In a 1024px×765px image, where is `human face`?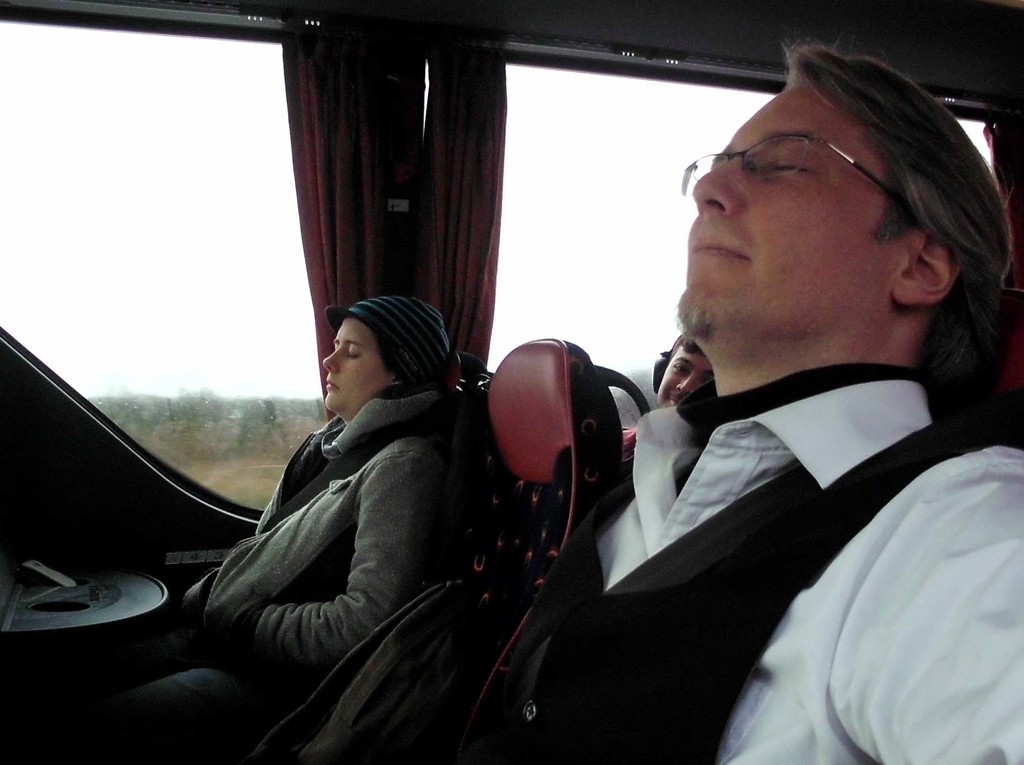
detection(655, 348, 716, 410).
